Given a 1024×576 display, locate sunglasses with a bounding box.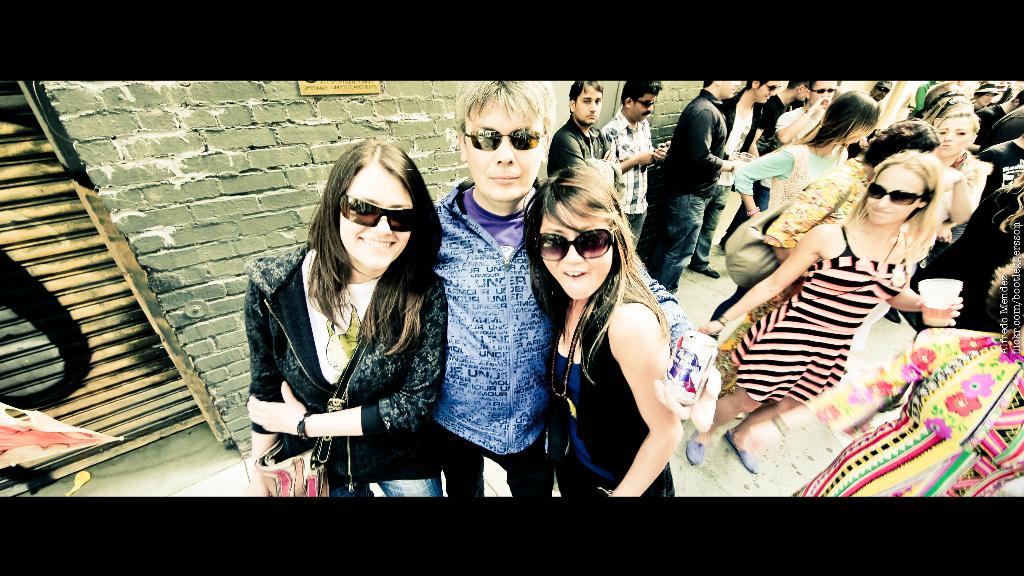
Located: BBox(534, 225, 630, 263).
